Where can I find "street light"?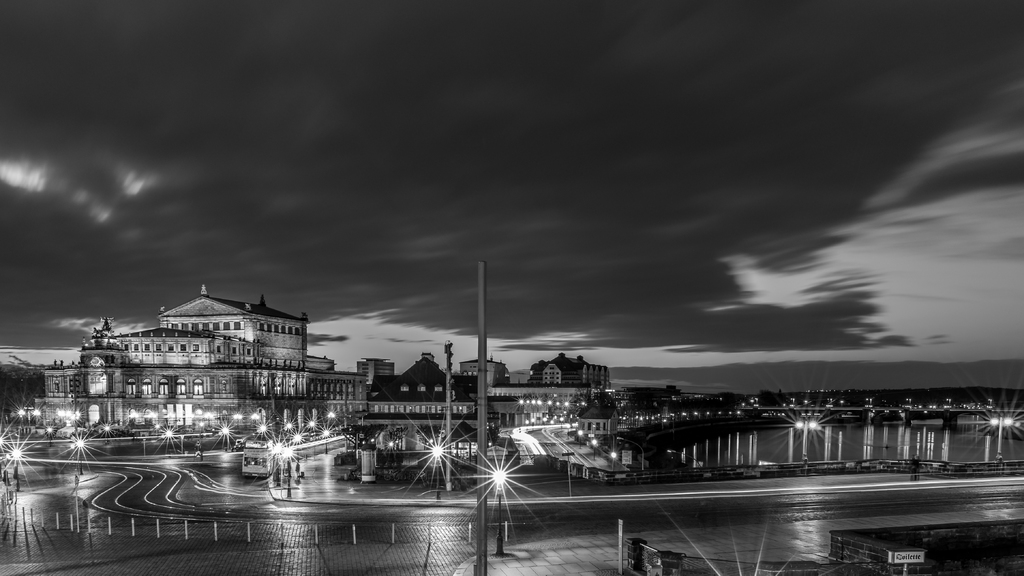
You can find it at left=789, top=415, right=818, bottom=481.
